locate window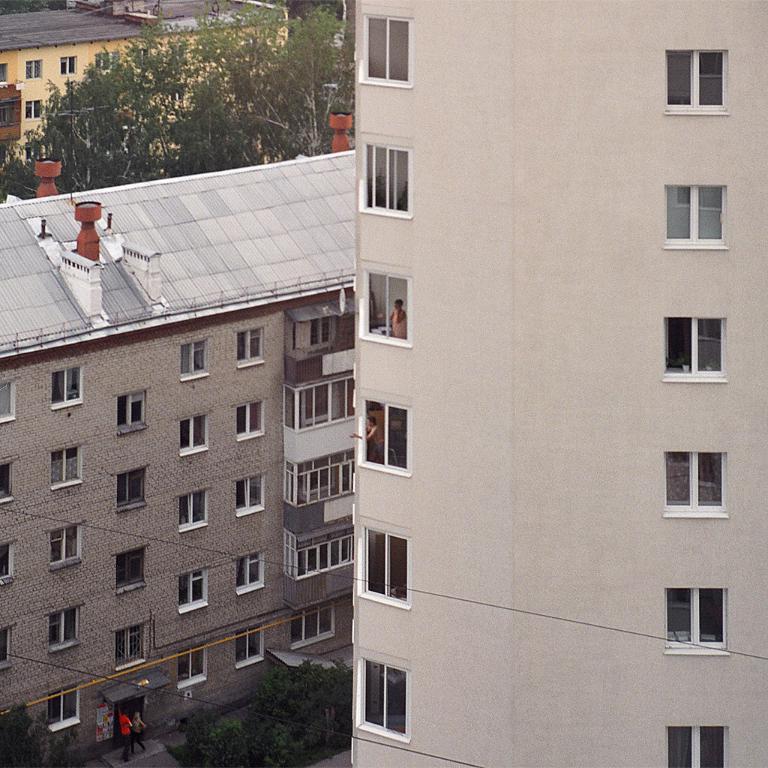
locate(59, 59, 73, 81)
